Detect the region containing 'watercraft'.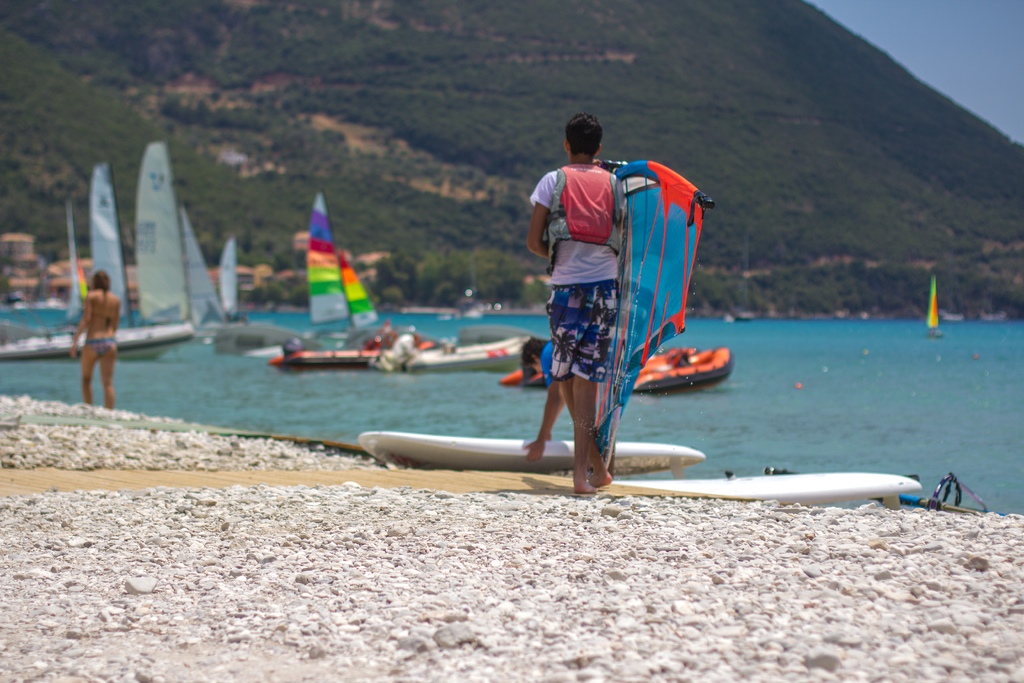
pyautogui.locateOnScreen(266, 339, 532, 364).
